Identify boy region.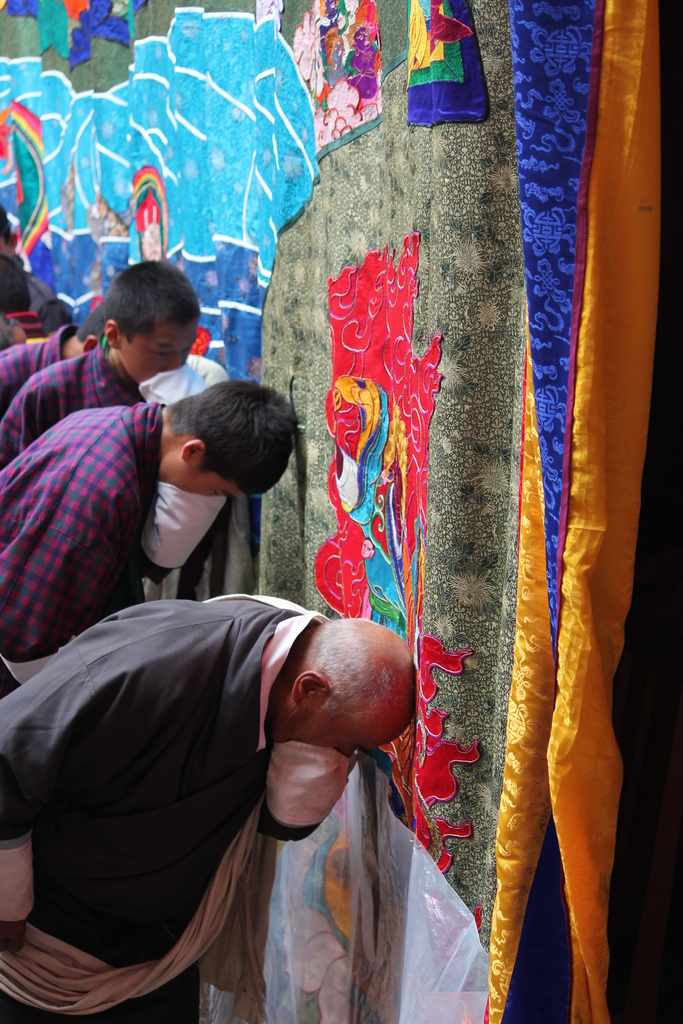
Region: BBox(0, 304, 110, 430).
